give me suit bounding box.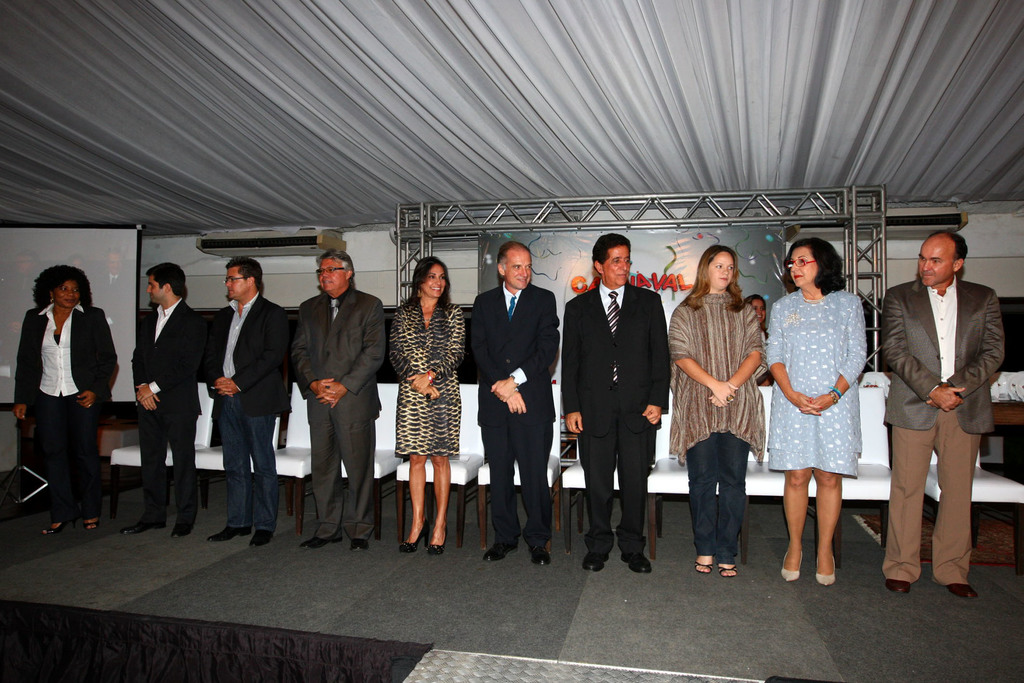
[x1=10, y1=303, x2=114, y2=514].
